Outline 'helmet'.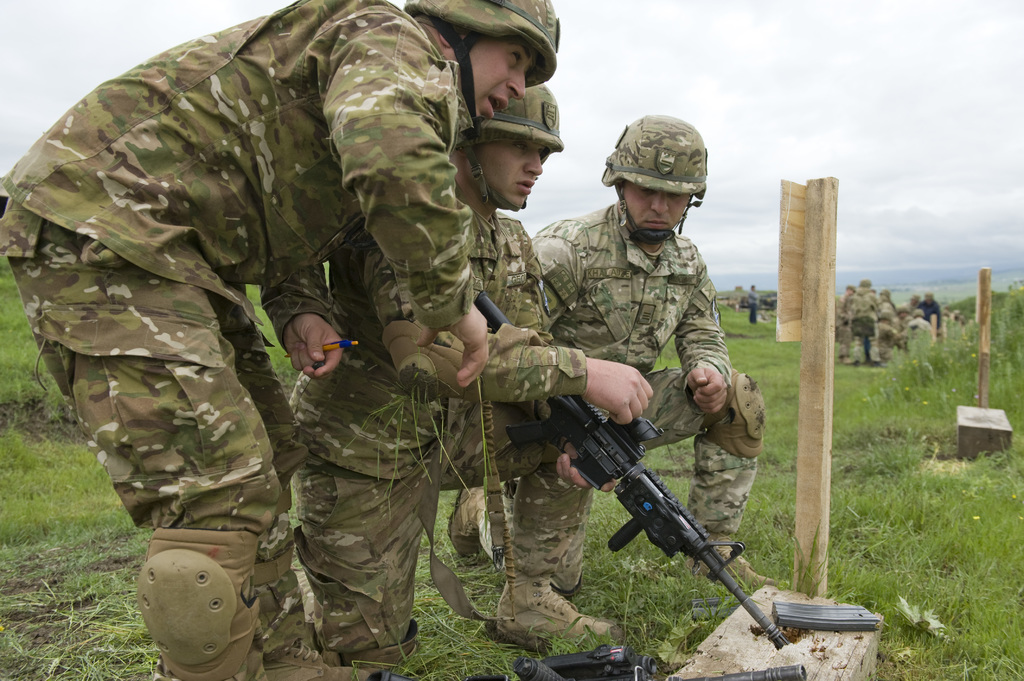
Outline: {"left": 468, "top": 77, "right": 573, "bottom": 220}.
